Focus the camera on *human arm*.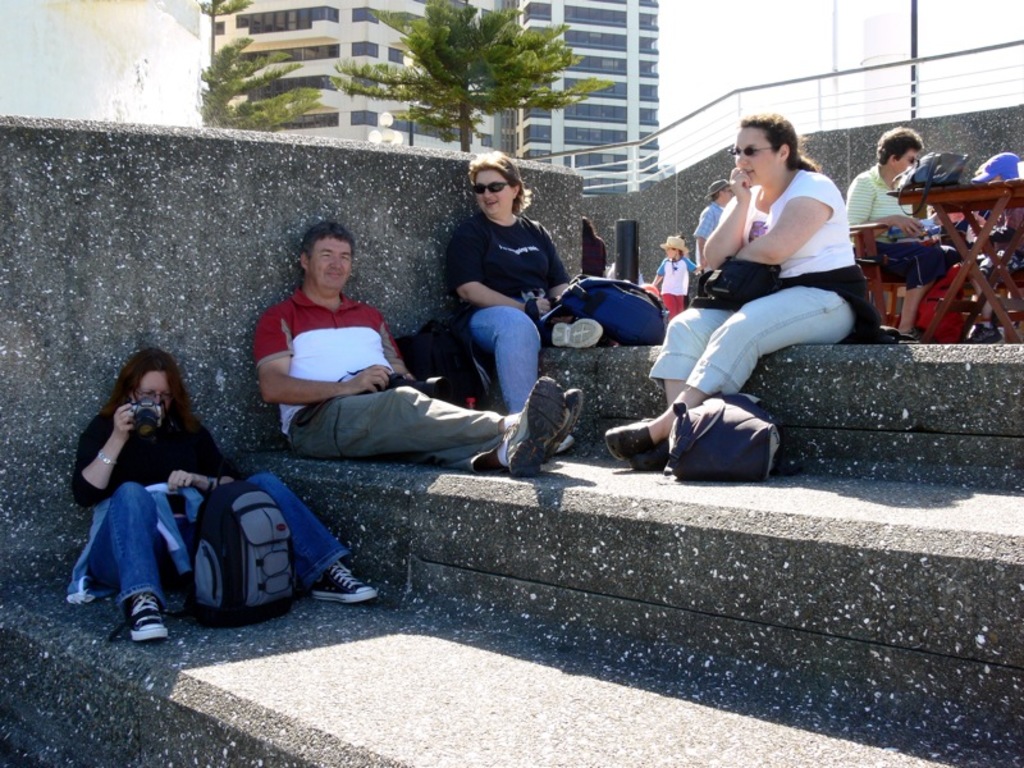
Focus region: x1=691 y1=206 x2=717 y2=253.
